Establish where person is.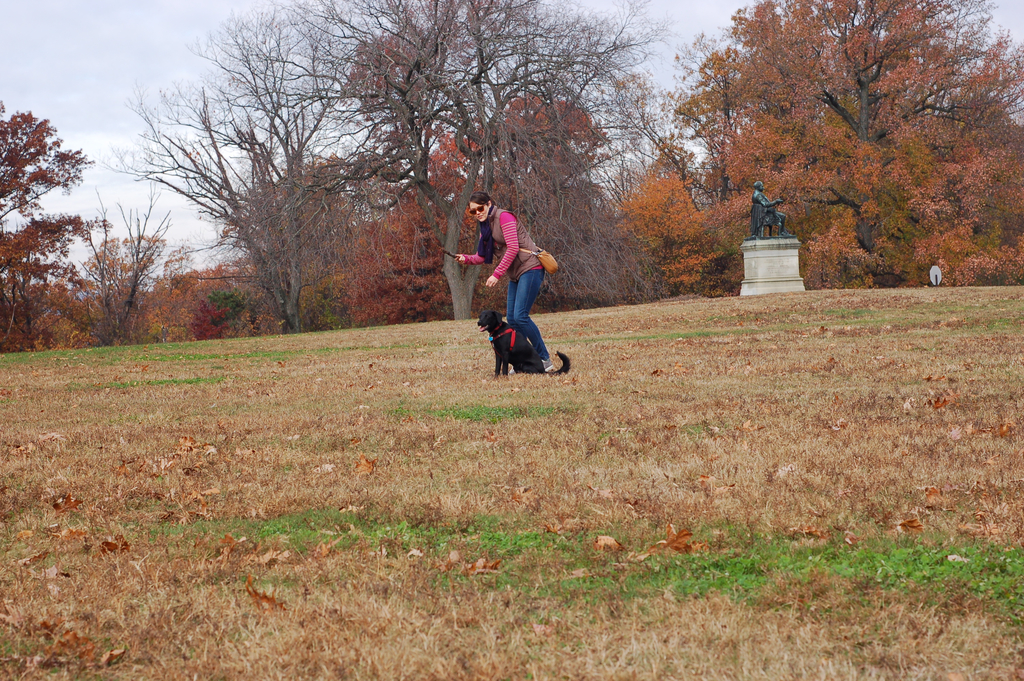
Established at locate(464, 196, 547, 369).
